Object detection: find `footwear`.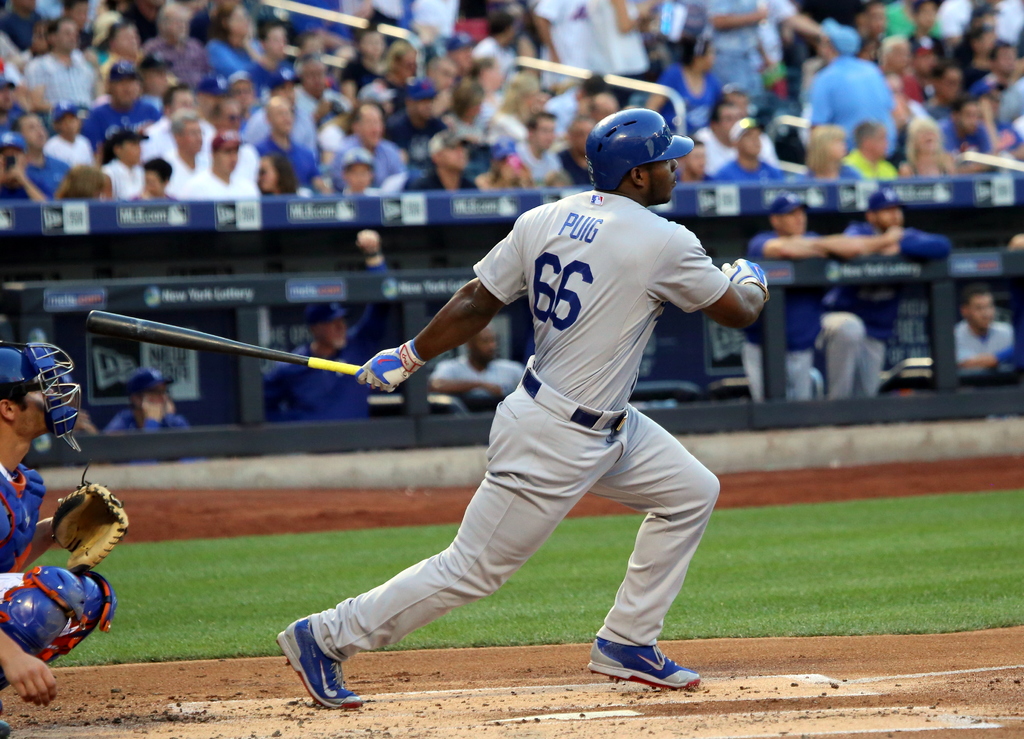
(0, 719, 13, 738).
